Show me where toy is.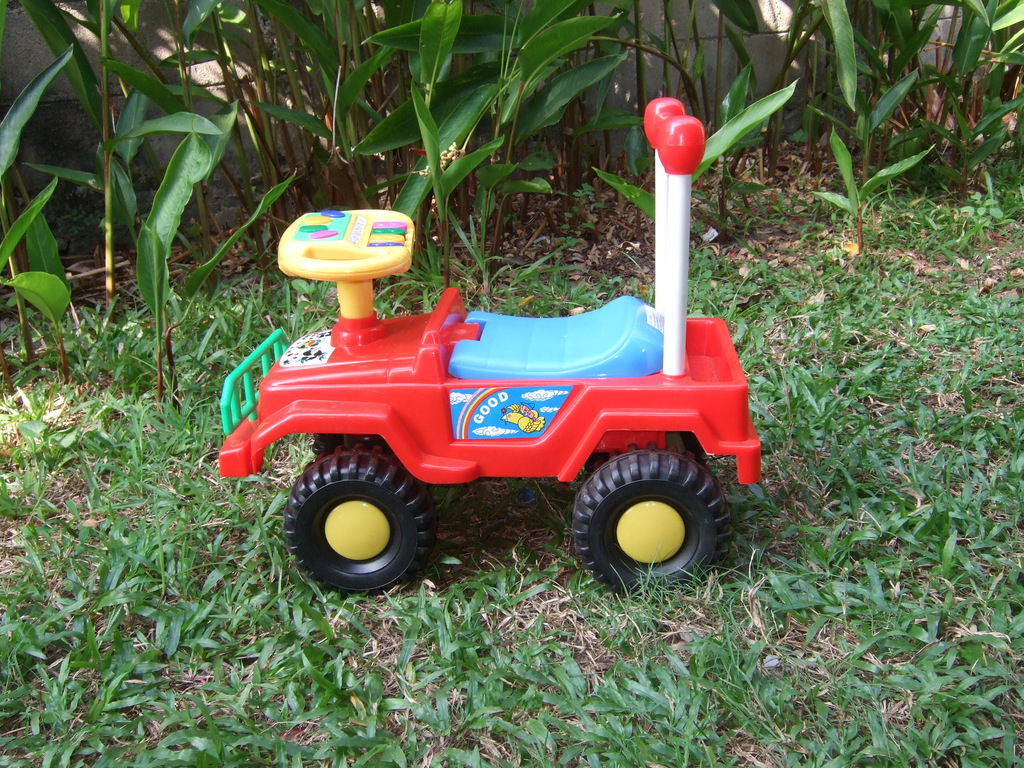
toy is at bbox=[198, 140, 779, 568].
